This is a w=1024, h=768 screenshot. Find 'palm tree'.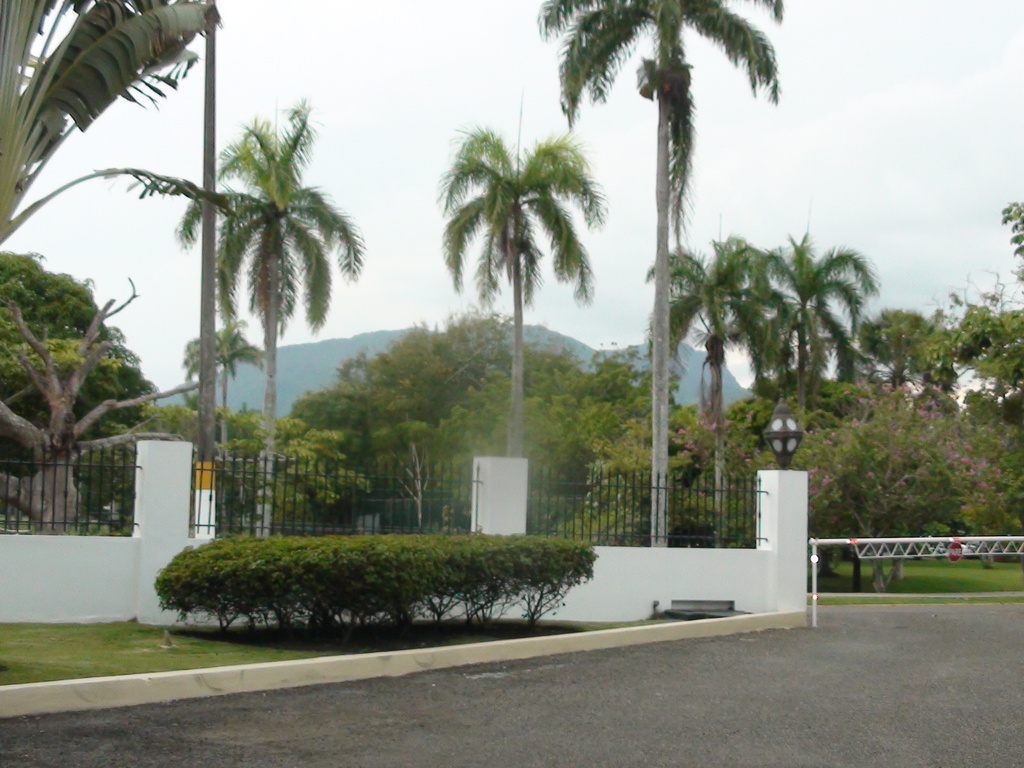
Bounding box: [left=531, top=0, right=781, bottom=549].
